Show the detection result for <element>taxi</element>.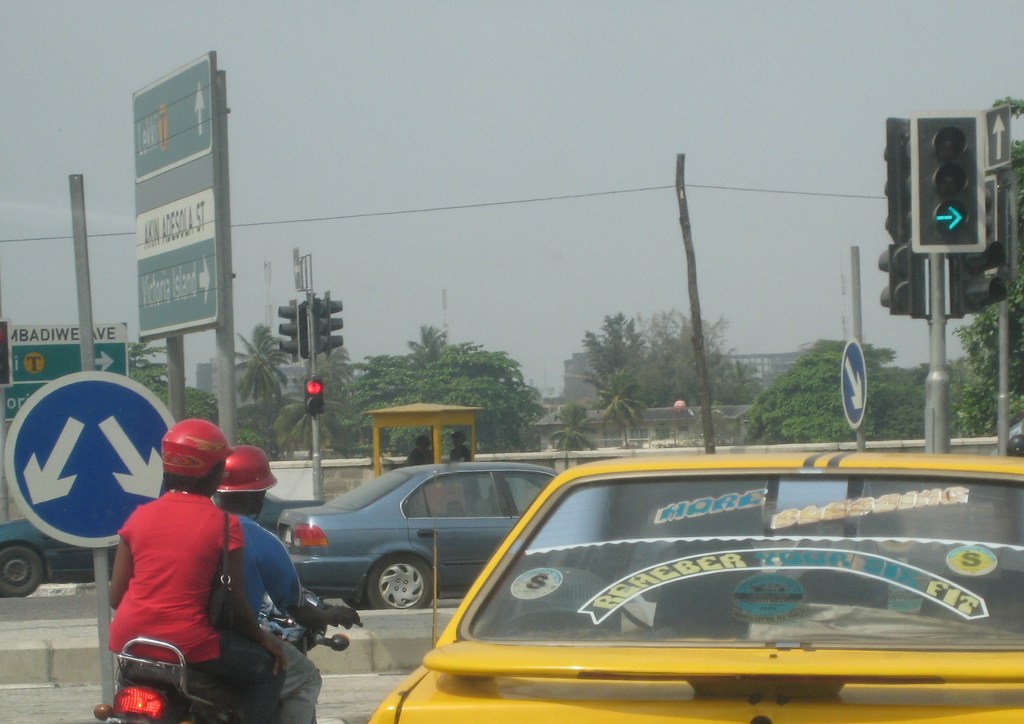
detection(315, 461, 1012, 707).
